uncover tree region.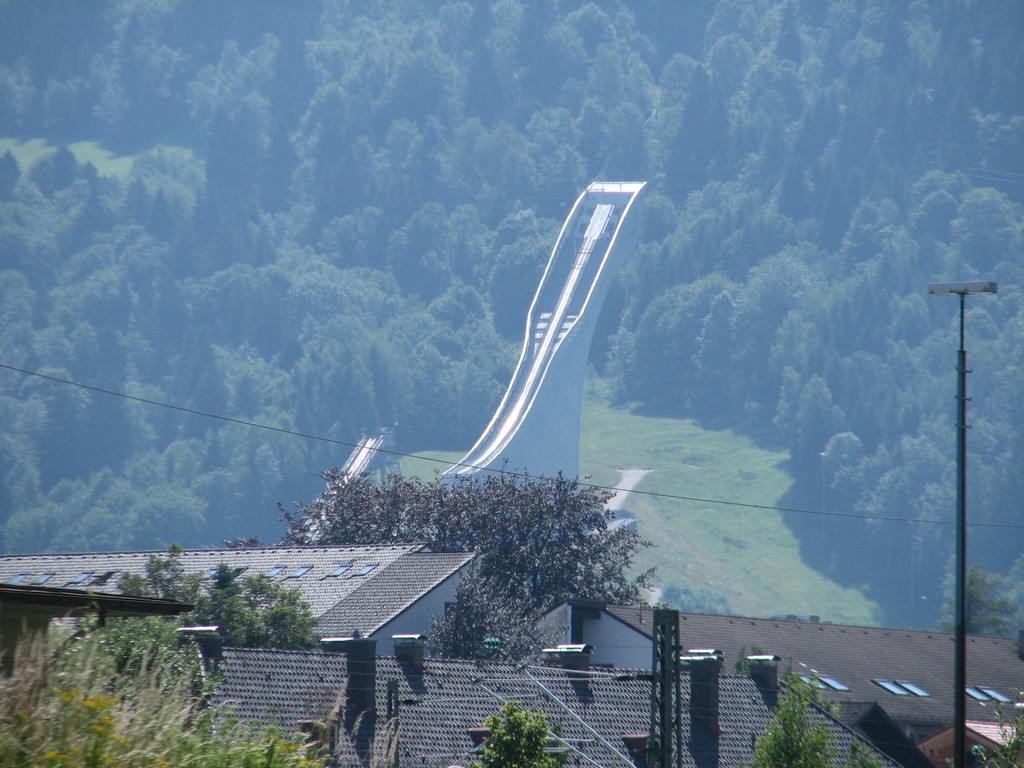
Uncovered: box=[756, 675, 830, 767].
